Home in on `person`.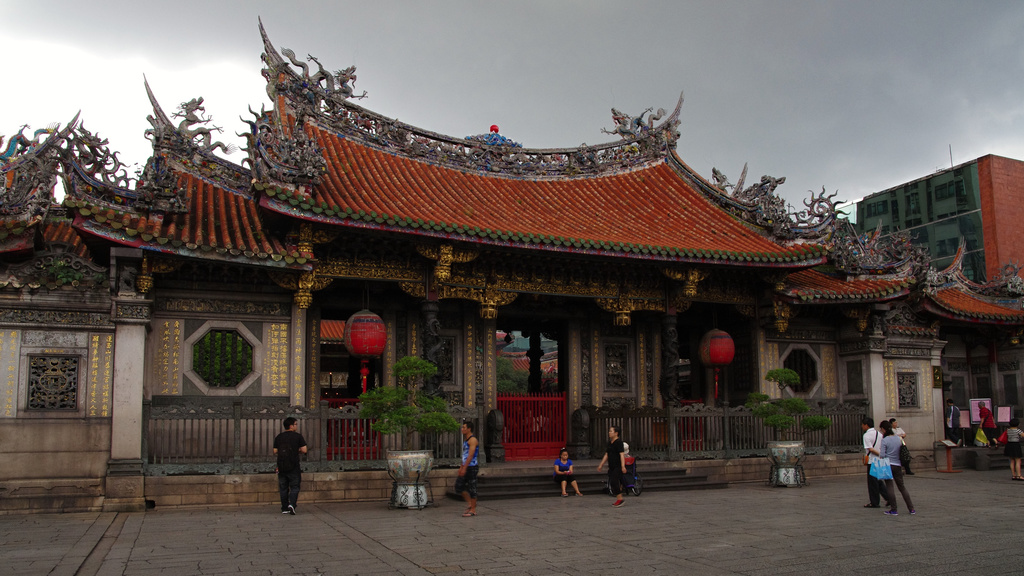
Homed in at pyautogui.locateOnScreen(509, 404, 523, 437).
